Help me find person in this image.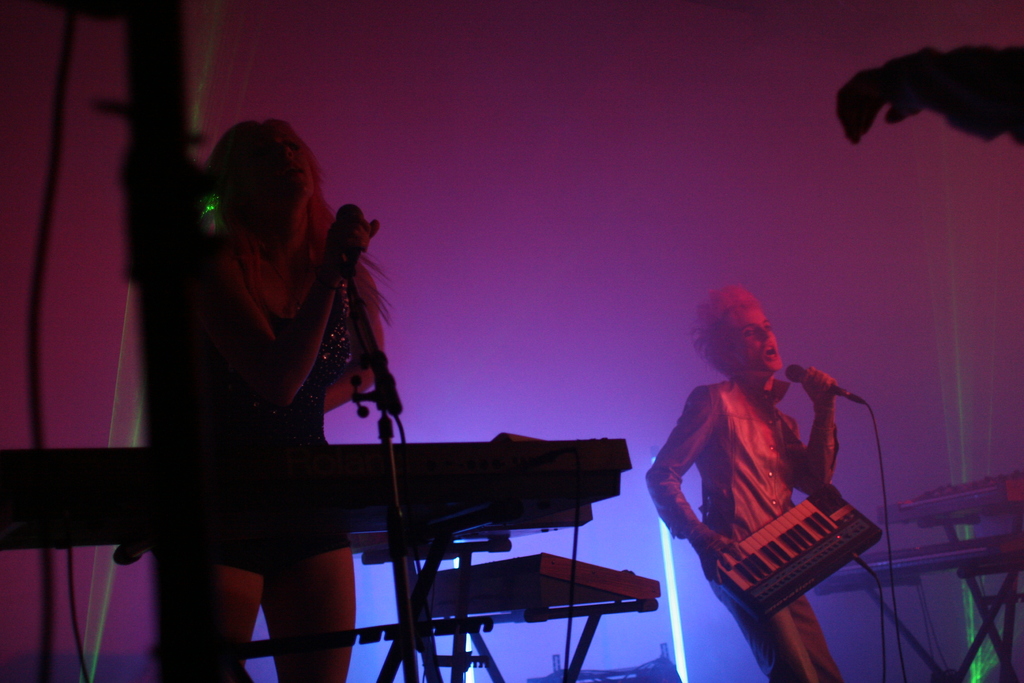
Found it: 195:117:387:679.
